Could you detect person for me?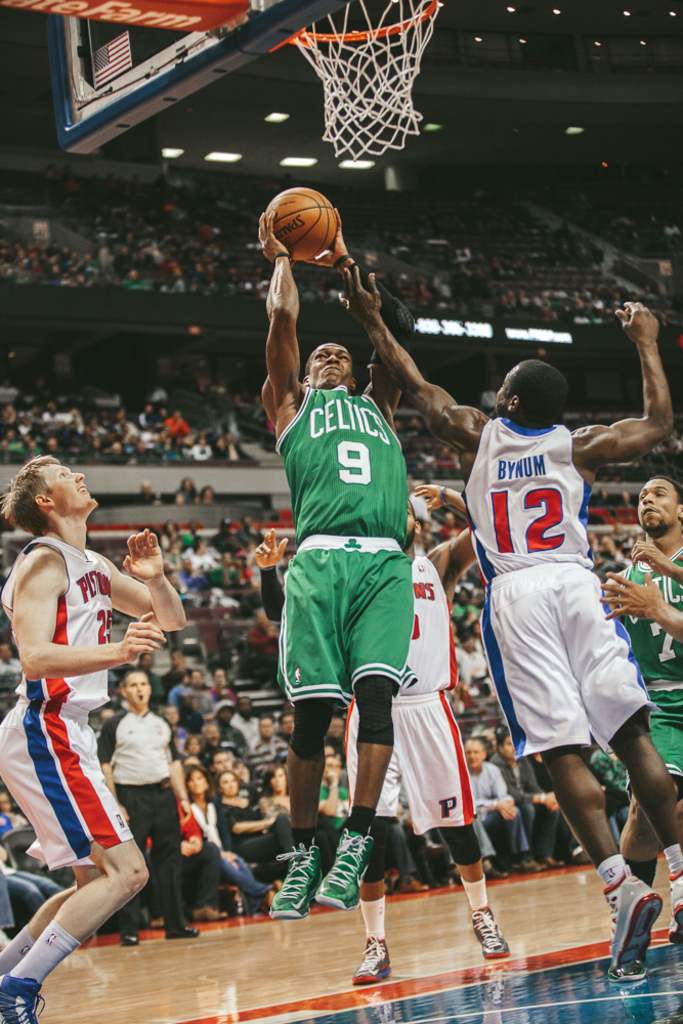
Detection result: <bbox>461, 369, 655, 978</bbox>.
